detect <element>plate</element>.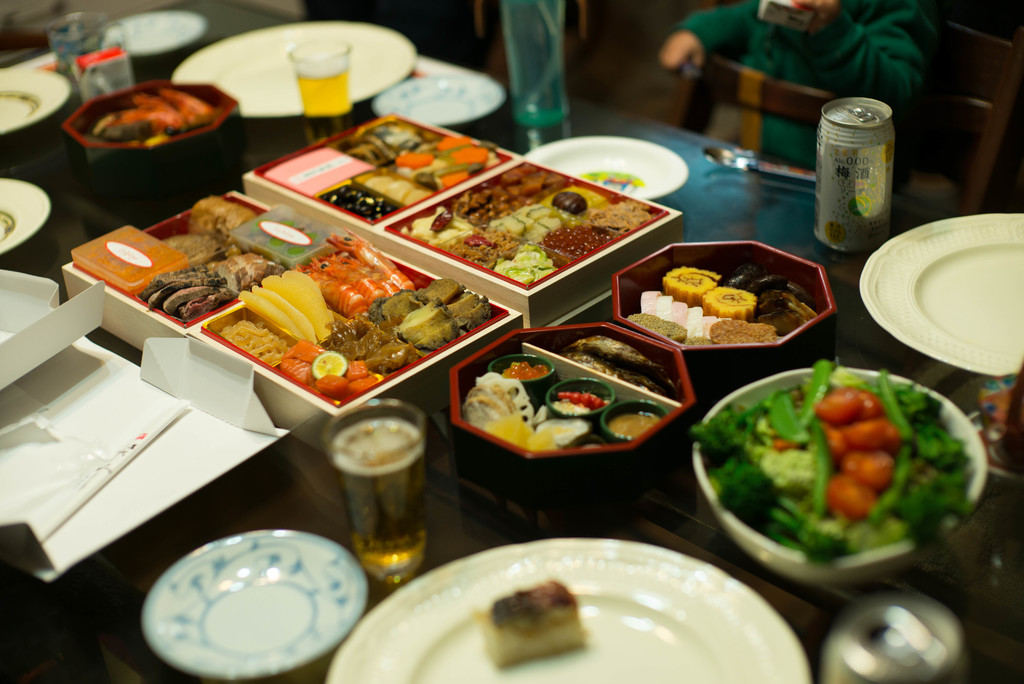
Detected at {"x1": 522, "y1": 132, "x2": 691, "y2": 199}.
